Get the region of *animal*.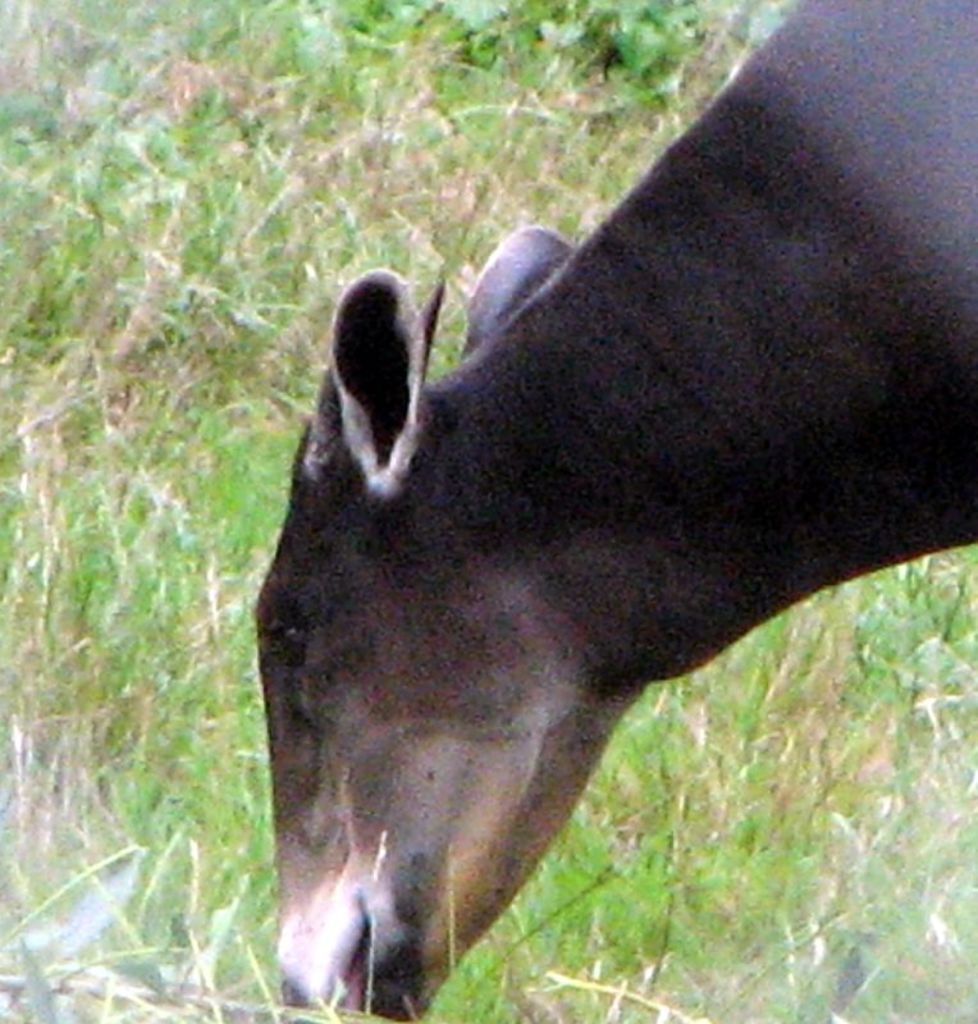
{"x1": 248, "y1": 1, "x2": 977, "y2": 1023}.
